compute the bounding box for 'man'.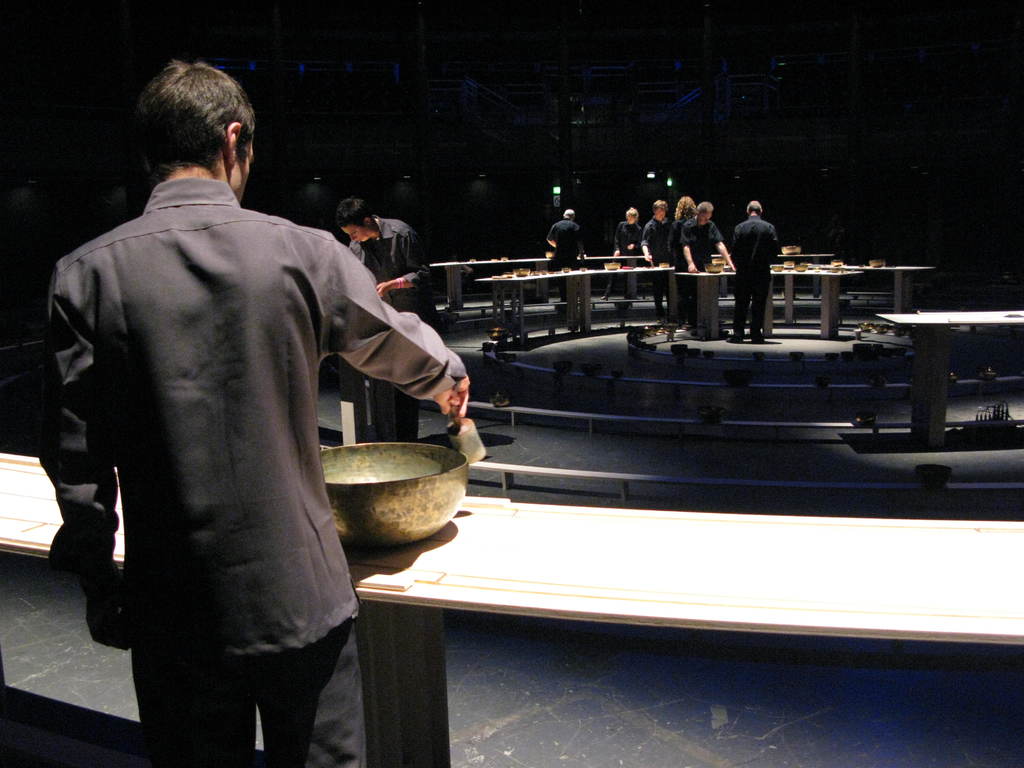
(left=727, top=201, right=781, bottom=340).
